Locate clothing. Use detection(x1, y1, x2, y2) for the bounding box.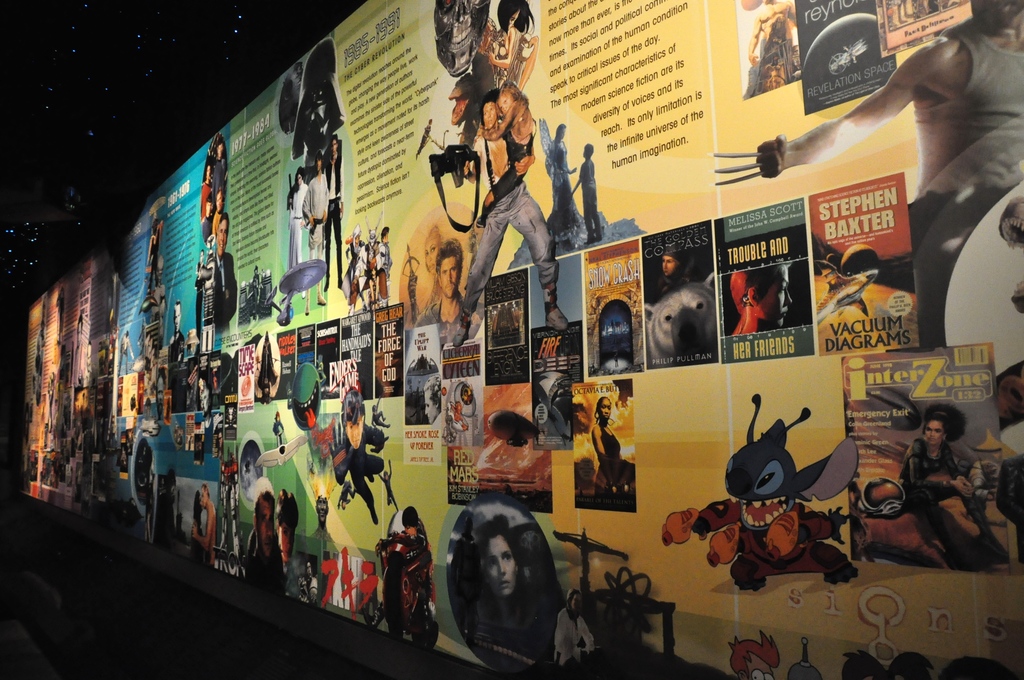
detection(415, 298, 481, 345).
